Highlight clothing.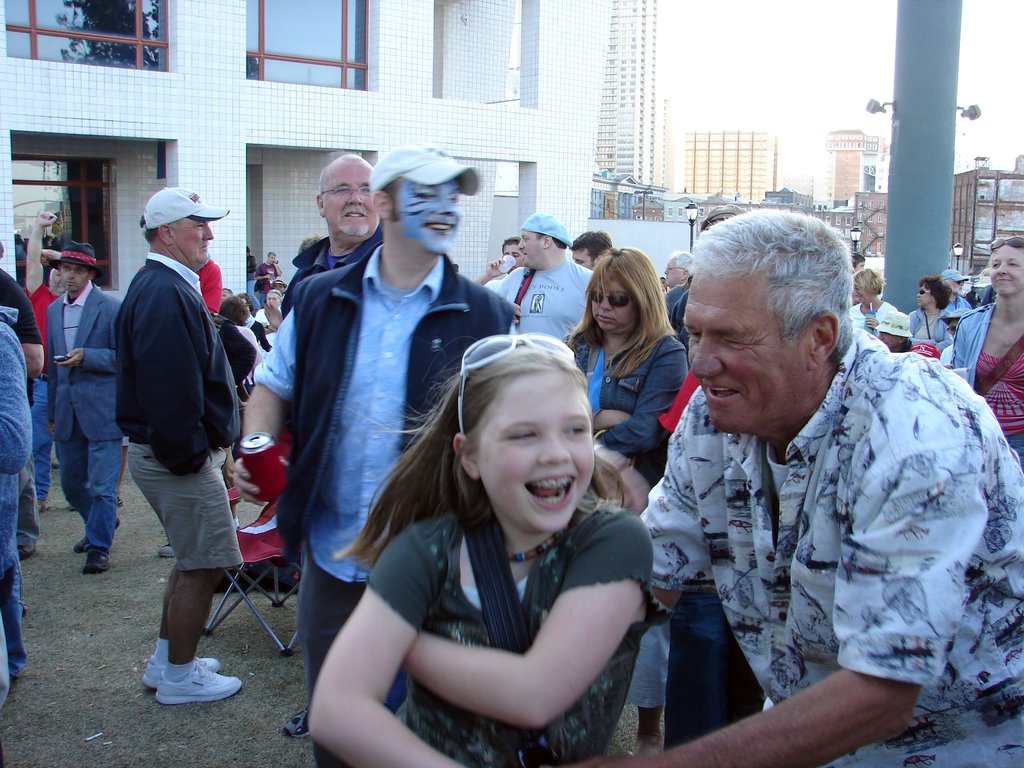
Highlighted region: [564, 325, 689, 483].
